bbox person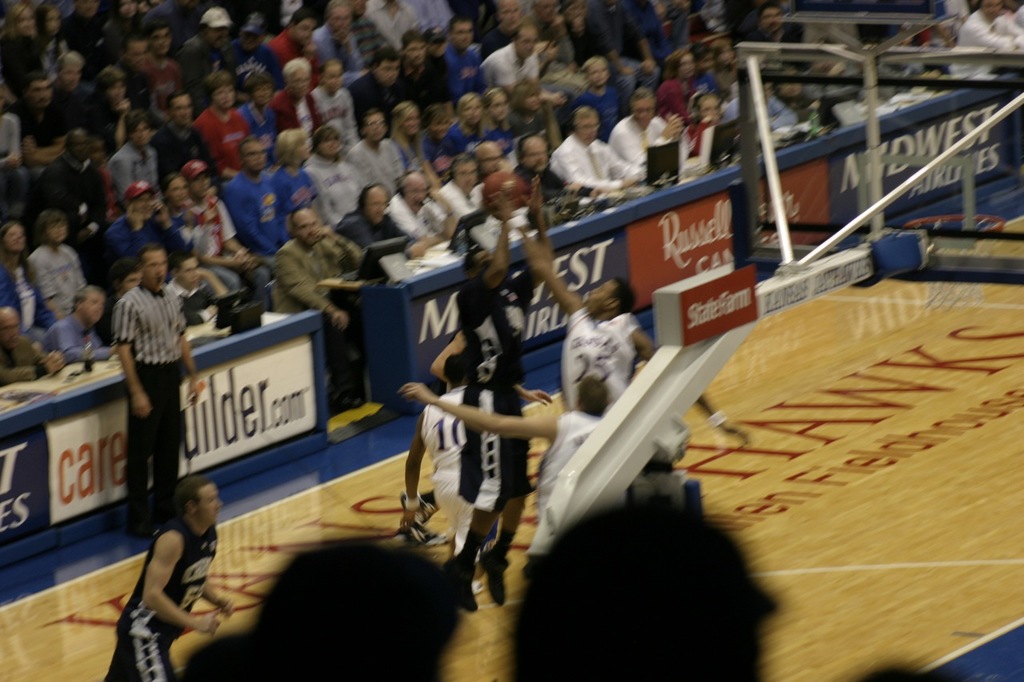
crop(608, 82, 690, 167)
